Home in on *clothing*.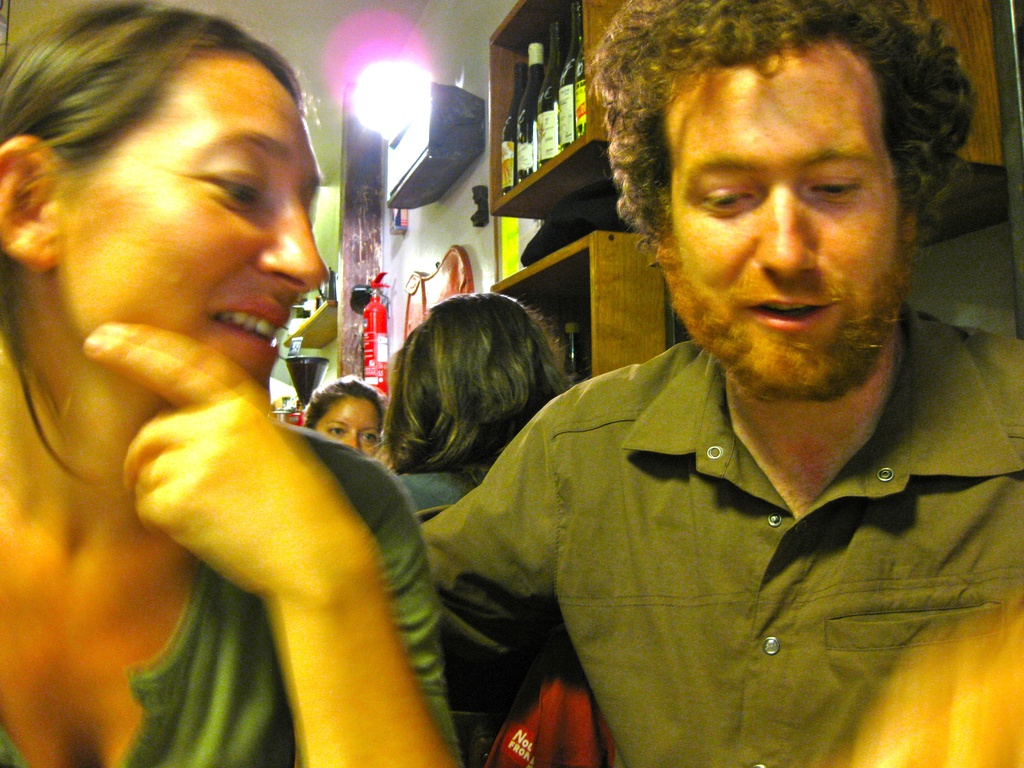
Homed in at crop(0, 421, 455, 767).
